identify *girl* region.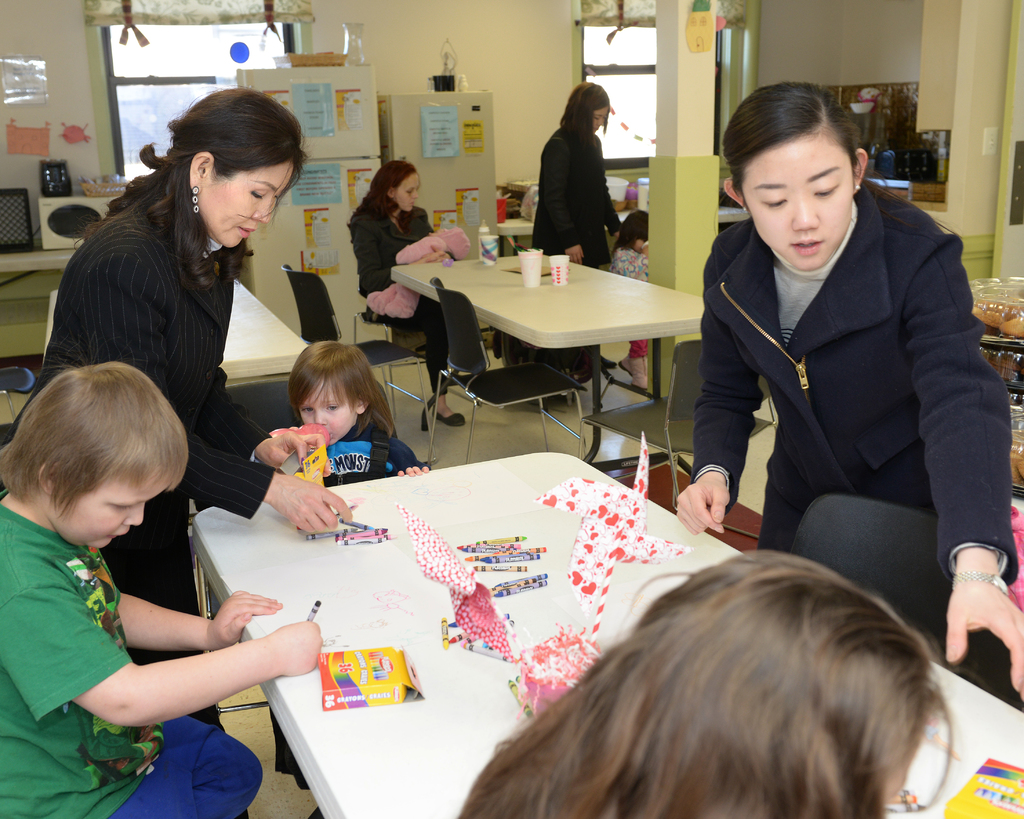
Region: region(601, 206, 652, 393).
